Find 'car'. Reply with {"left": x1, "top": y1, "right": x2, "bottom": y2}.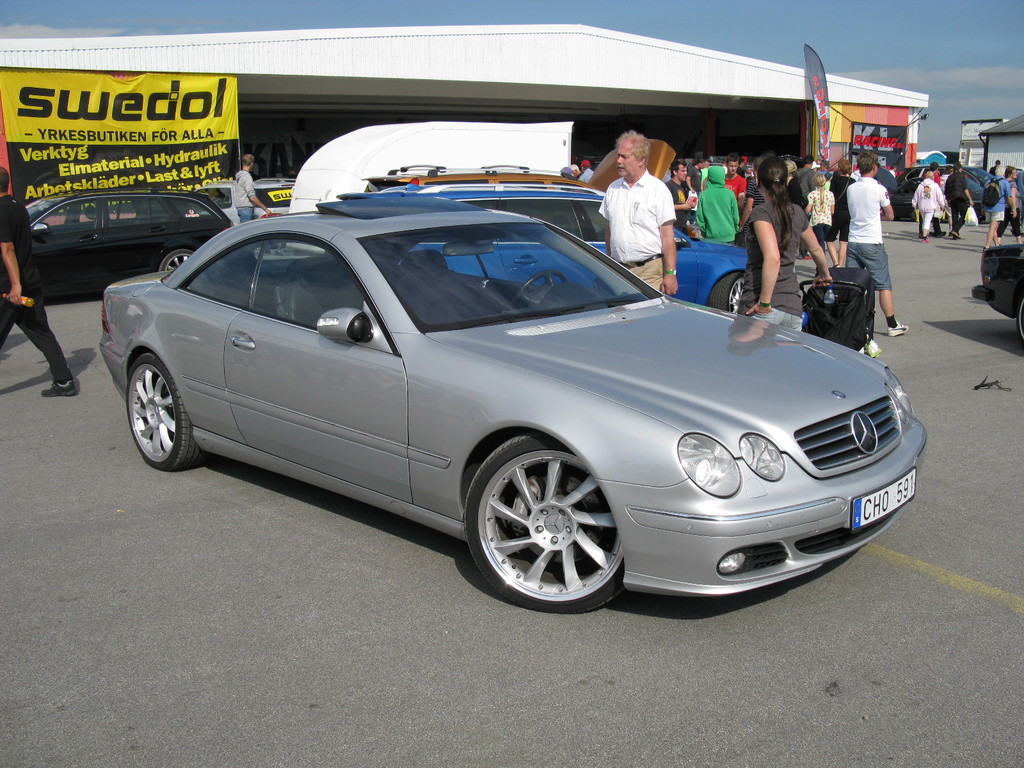
{"left": 898, "top": 164, "right": 1000, "bottom": 225}.
